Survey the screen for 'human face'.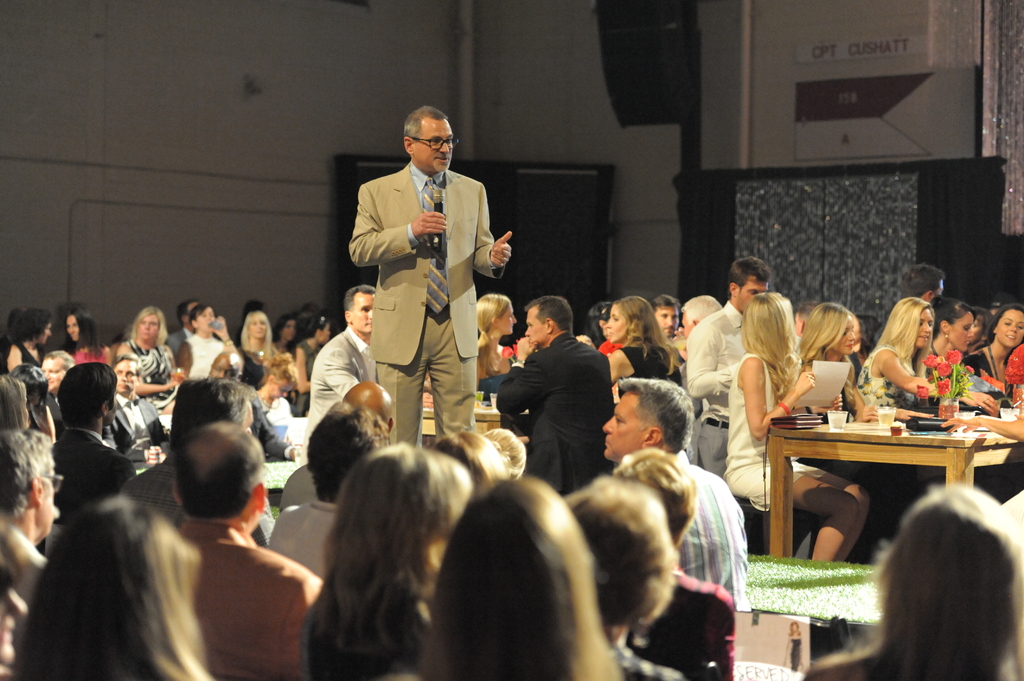
Survey found: select_region(350, 290, 372, 333).
